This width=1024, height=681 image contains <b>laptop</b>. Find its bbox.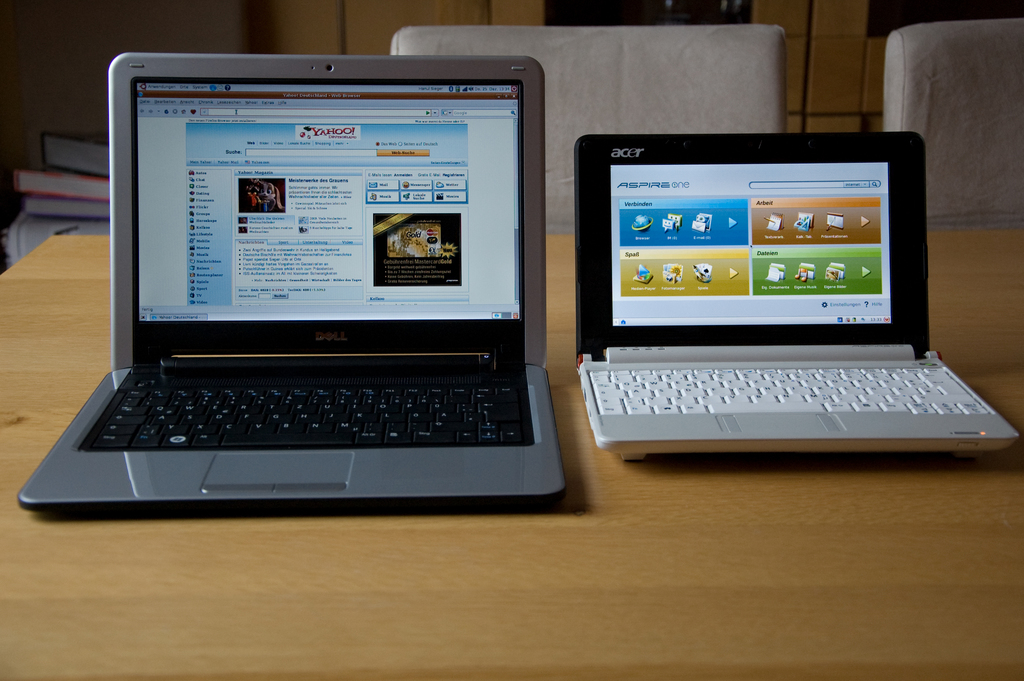
rect(24, 63, 586, 534).
